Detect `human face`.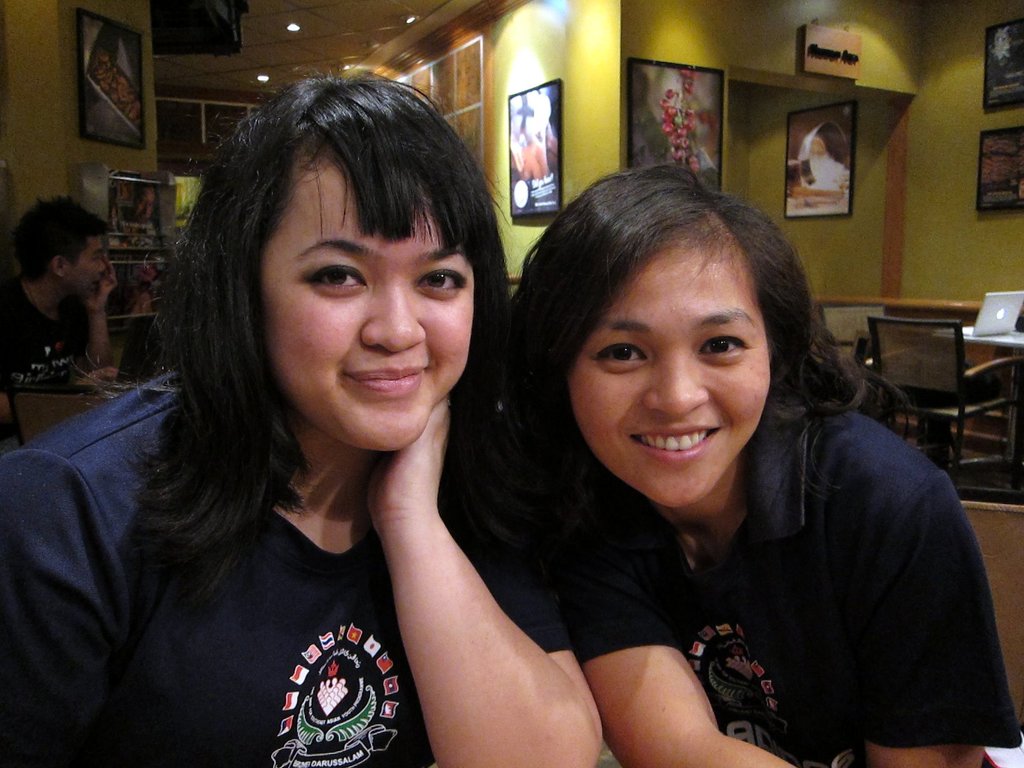
Detected at {"left": 556, "top": 233, "right": 771, "bottom": 512}.
